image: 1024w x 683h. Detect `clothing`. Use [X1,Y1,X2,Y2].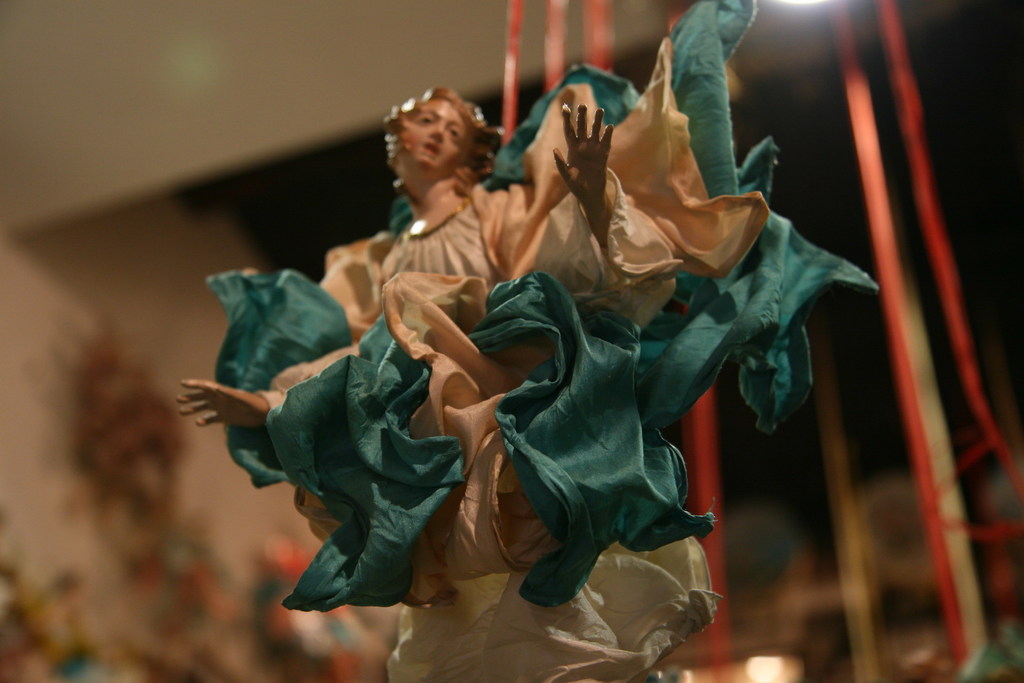
[204,0,886,682].
